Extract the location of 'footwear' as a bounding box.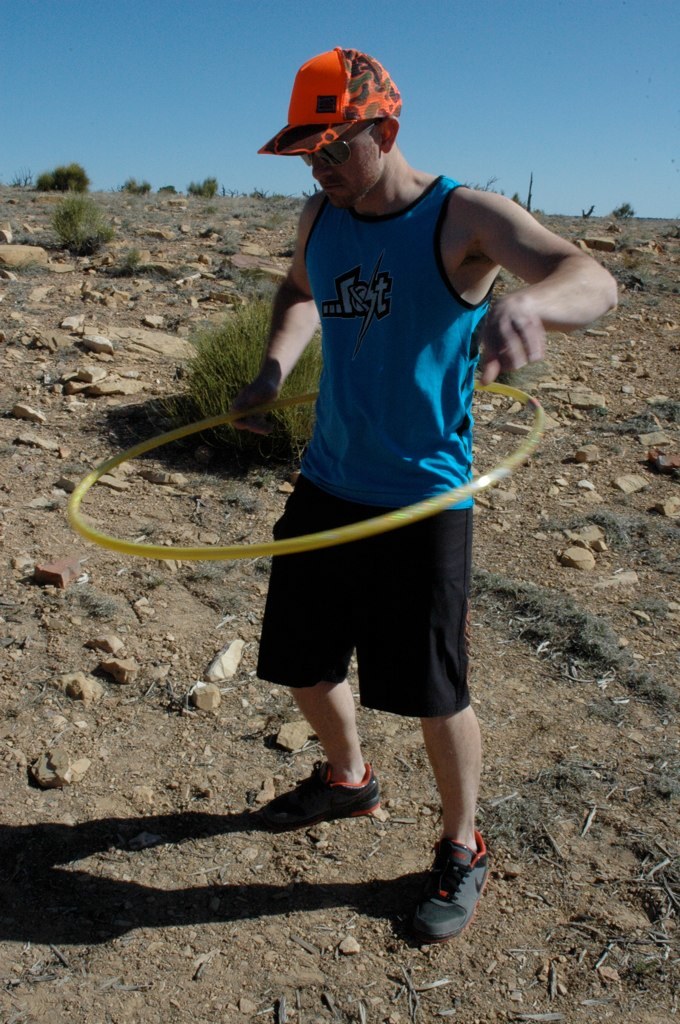
region(410, 860, 498, 958).
